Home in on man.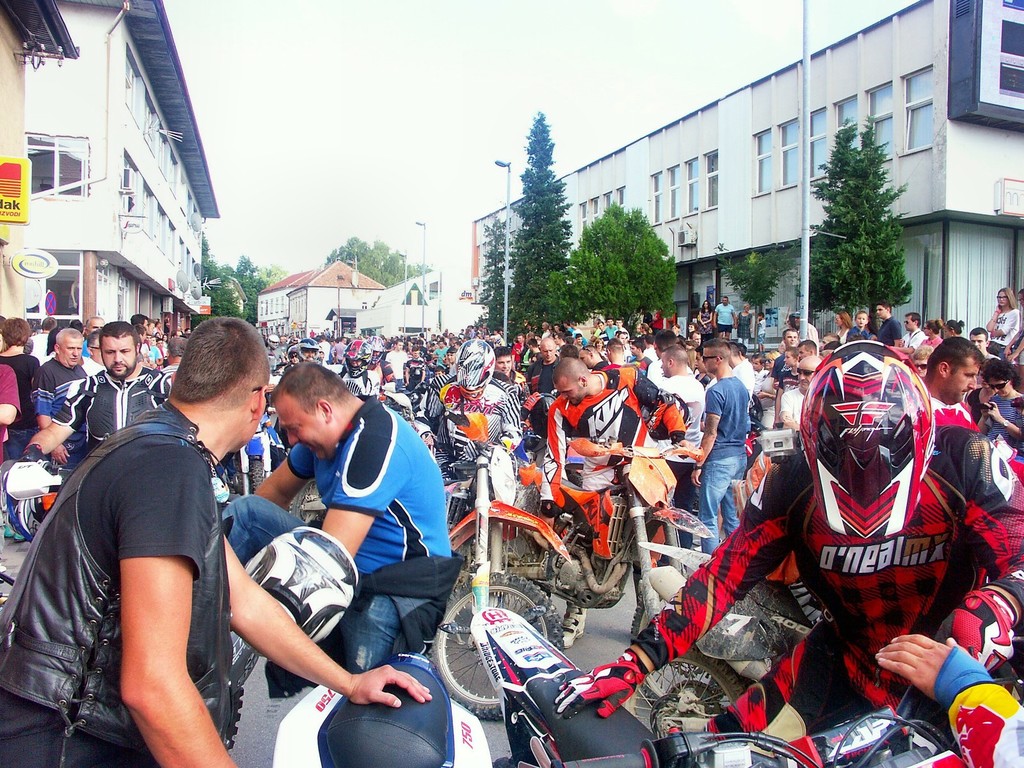
Homed in at 872, 301, 904, 350.
